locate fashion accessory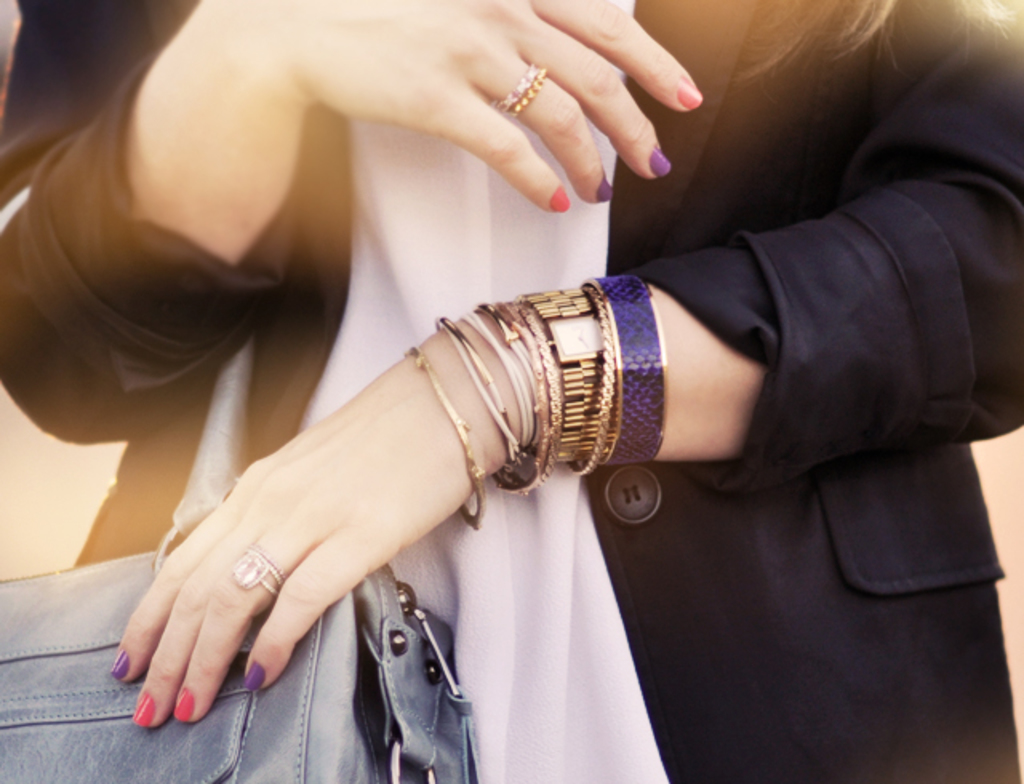
[x1=0, y1=336, x2=483, y2=782]
